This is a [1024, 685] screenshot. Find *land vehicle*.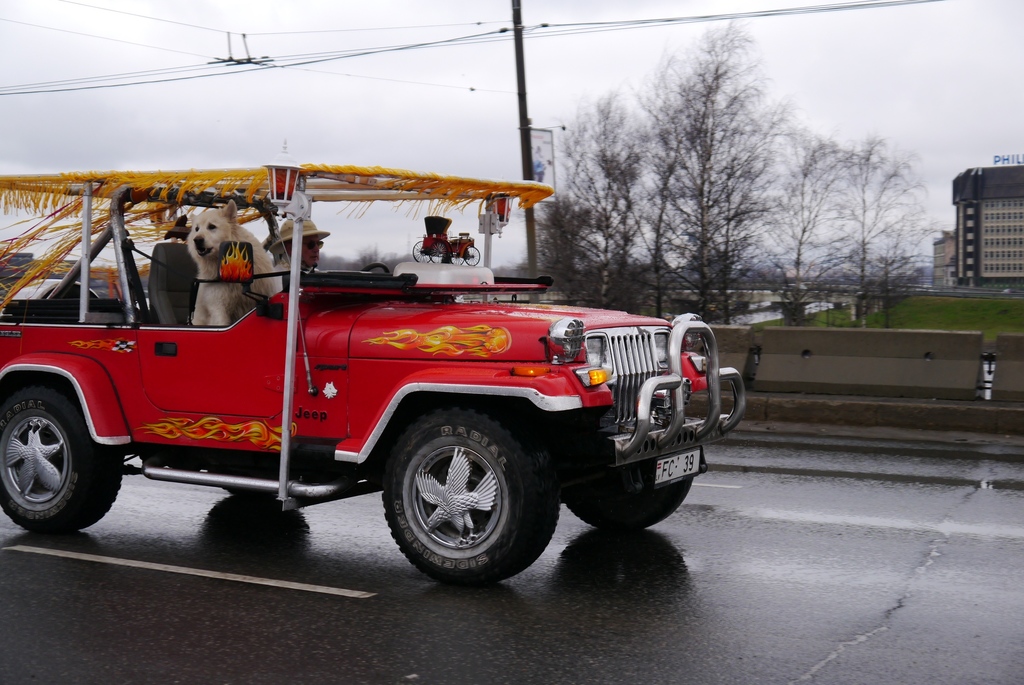
Bounding box: BBox(5, 138, 768, 562).
